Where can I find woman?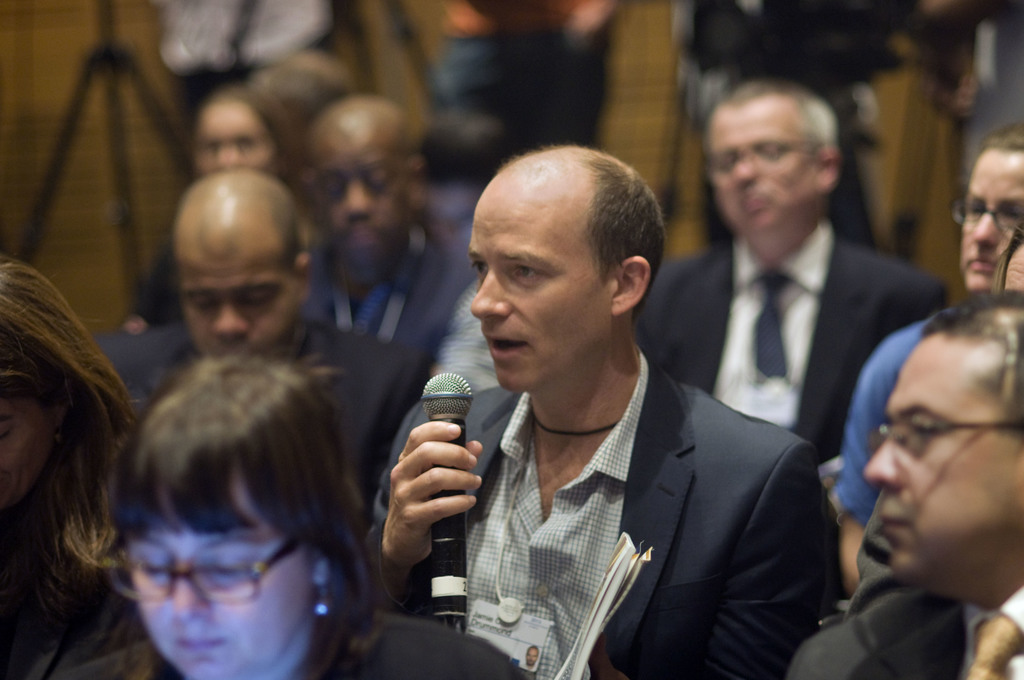
You can find it at box=[833, 106, 1023, 605].
